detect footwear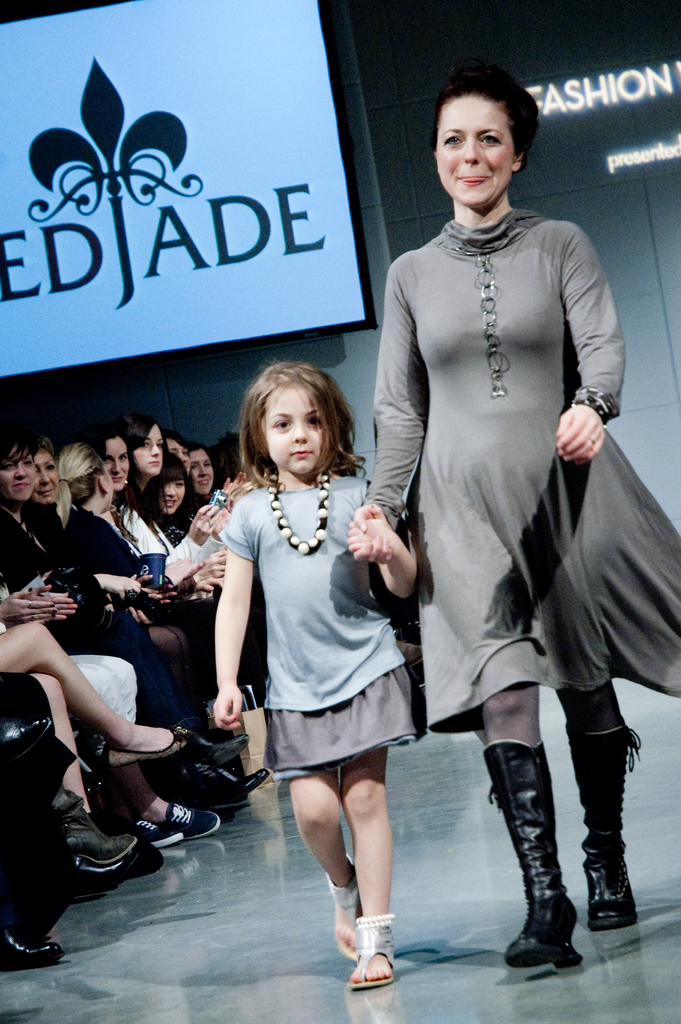
(x1=195, y1=760, x2=265, y2=785)
